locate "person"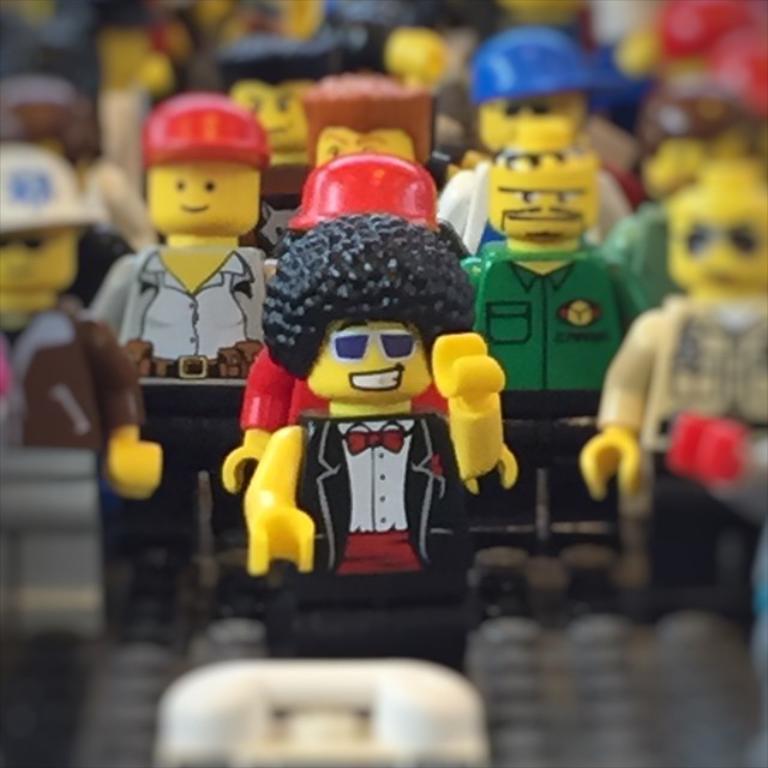
[238, 216, 514, 685]
